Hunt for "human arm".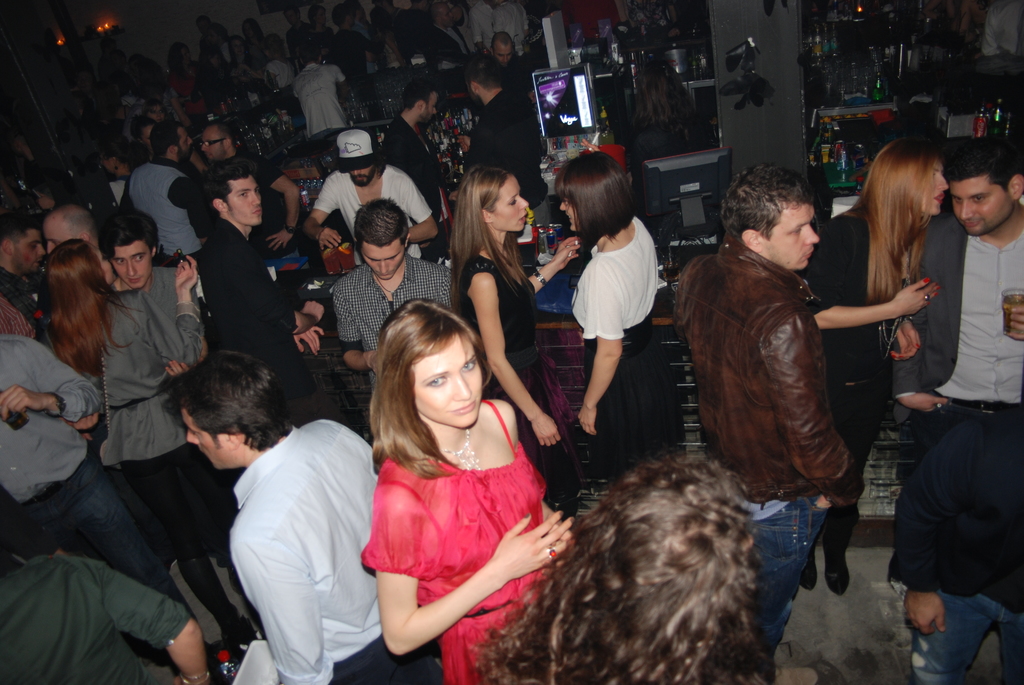
Hunted down at (x1=771, y1=280, x2=858, y2=504).
